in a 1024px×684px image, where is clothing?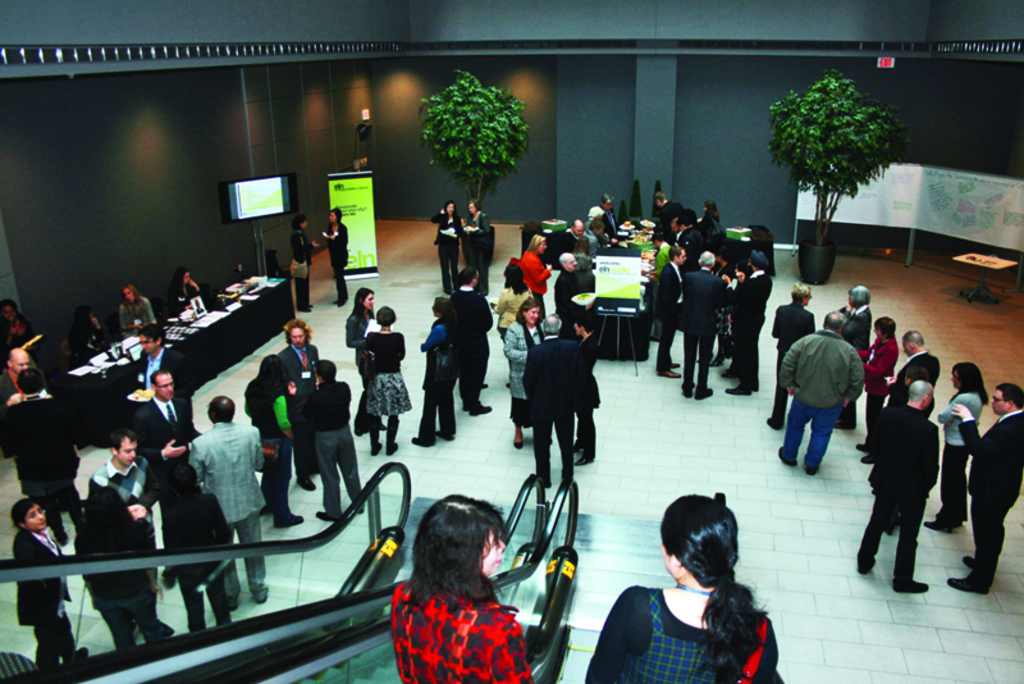
l=17, t=521, r=78, b=676.
